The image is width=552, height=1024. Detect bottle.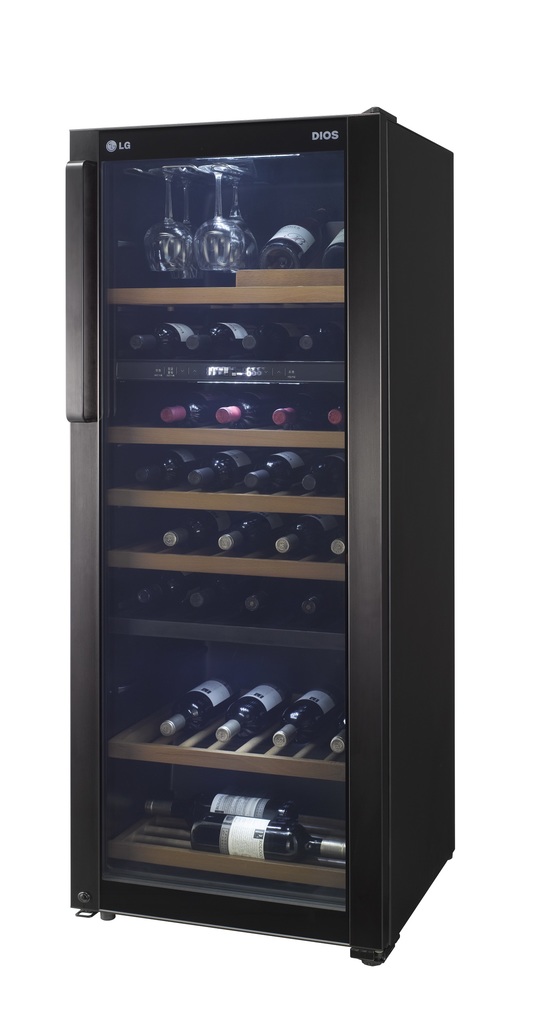
Detection: {"left": 252, "top": 204, "right": 327, "bottom": 264}.
